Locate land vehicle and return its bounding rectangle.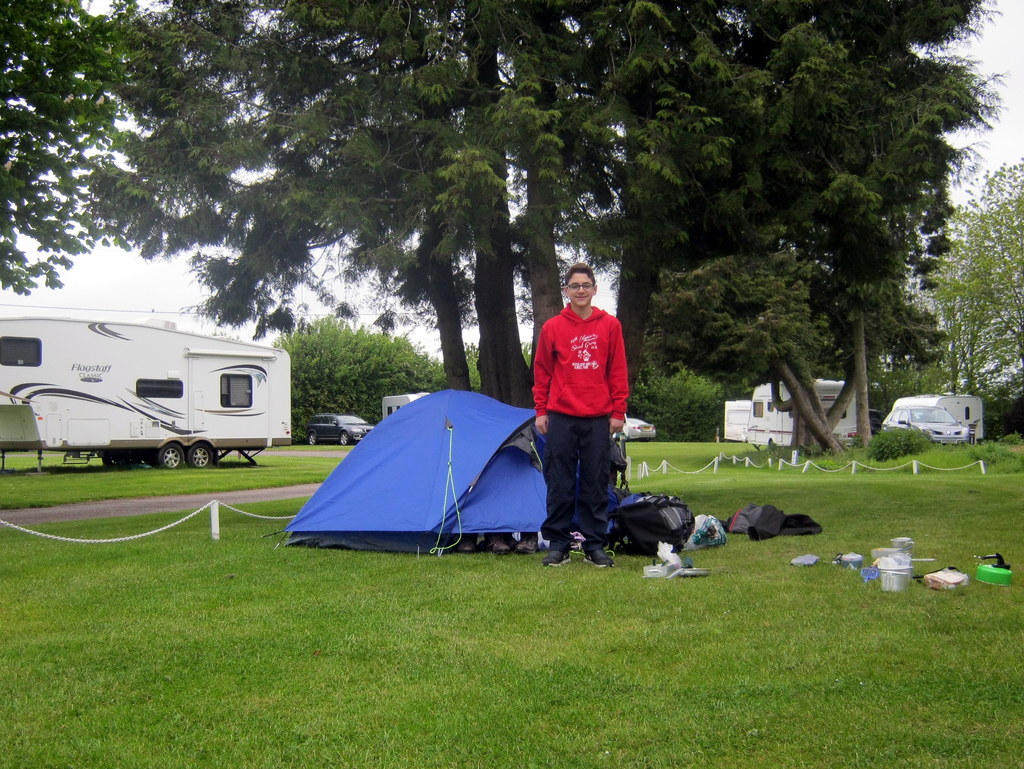
left=882, top=405, right=970, bottom=443.
